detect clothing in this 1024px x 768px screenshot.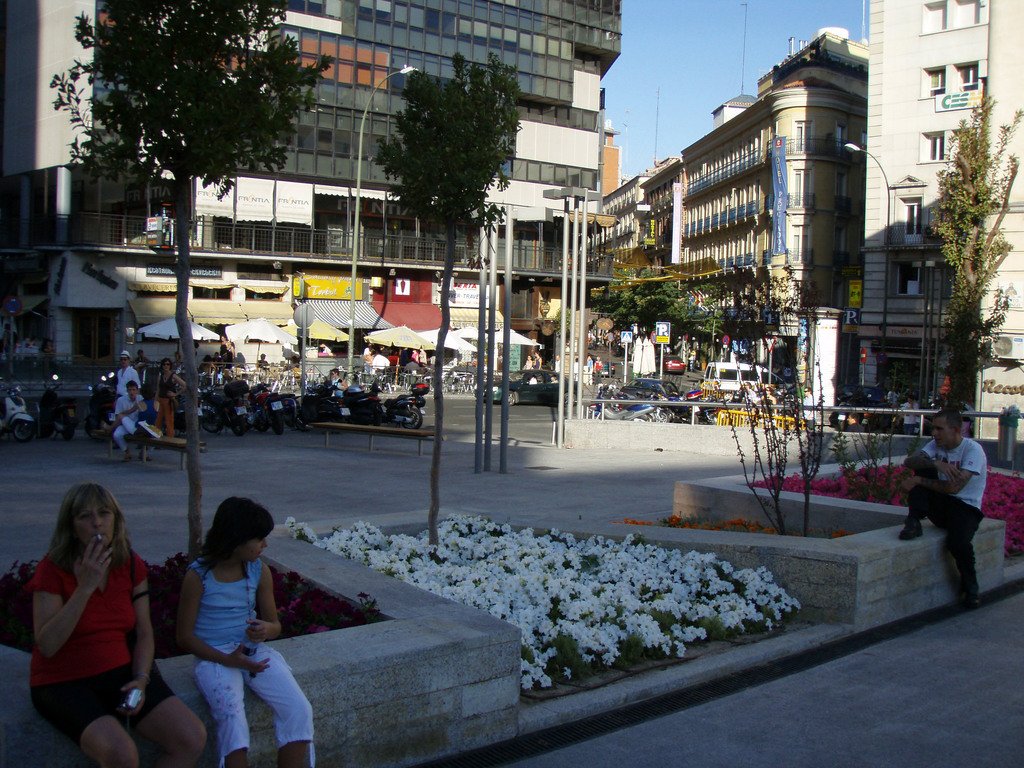
Detection: BBox(188, 553, 315, 762).
